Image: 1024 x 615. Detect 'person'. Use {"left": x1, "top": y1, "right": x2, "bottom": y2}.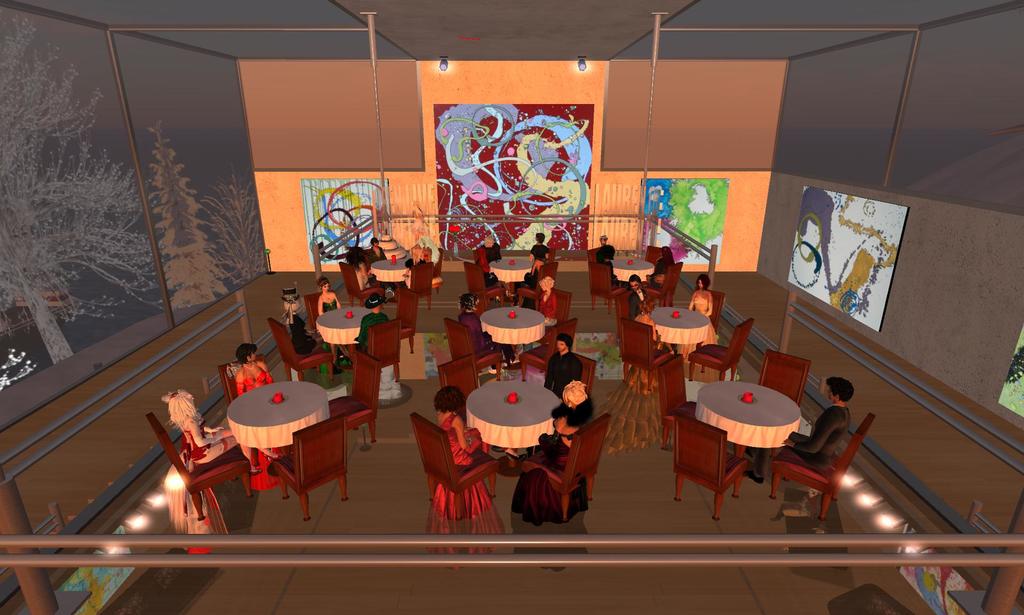
{"left": 645, "top": 245, "right": 678, "bottom": 295}.
